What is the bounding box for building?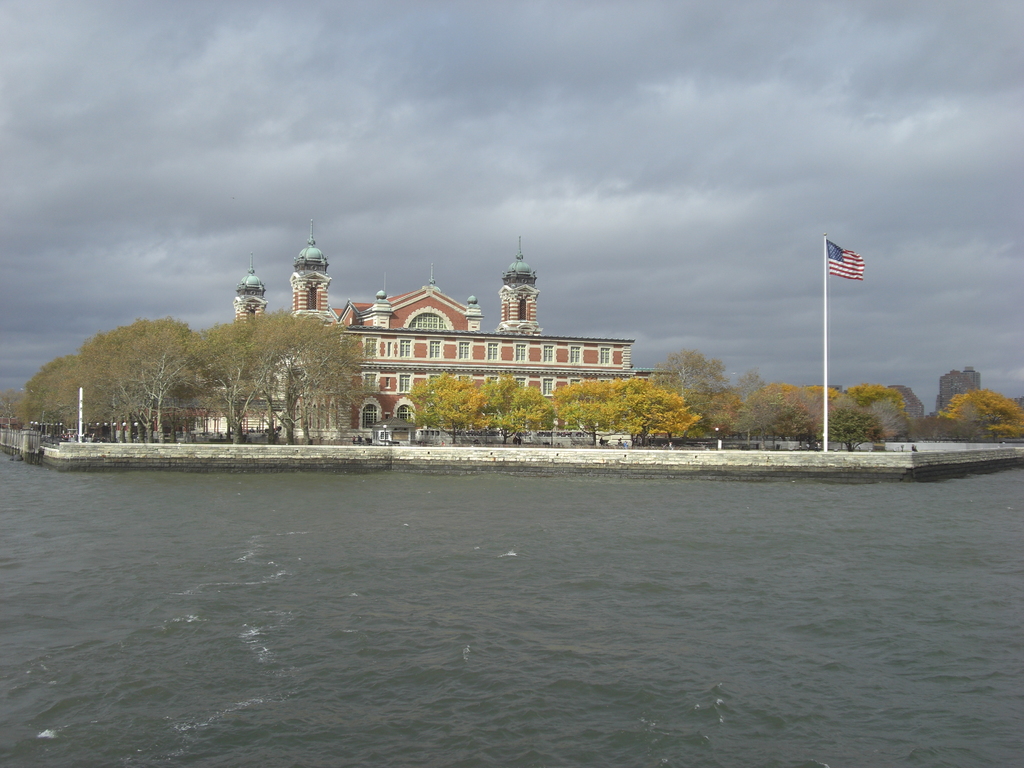
locate(191, 233, 638, 451).
